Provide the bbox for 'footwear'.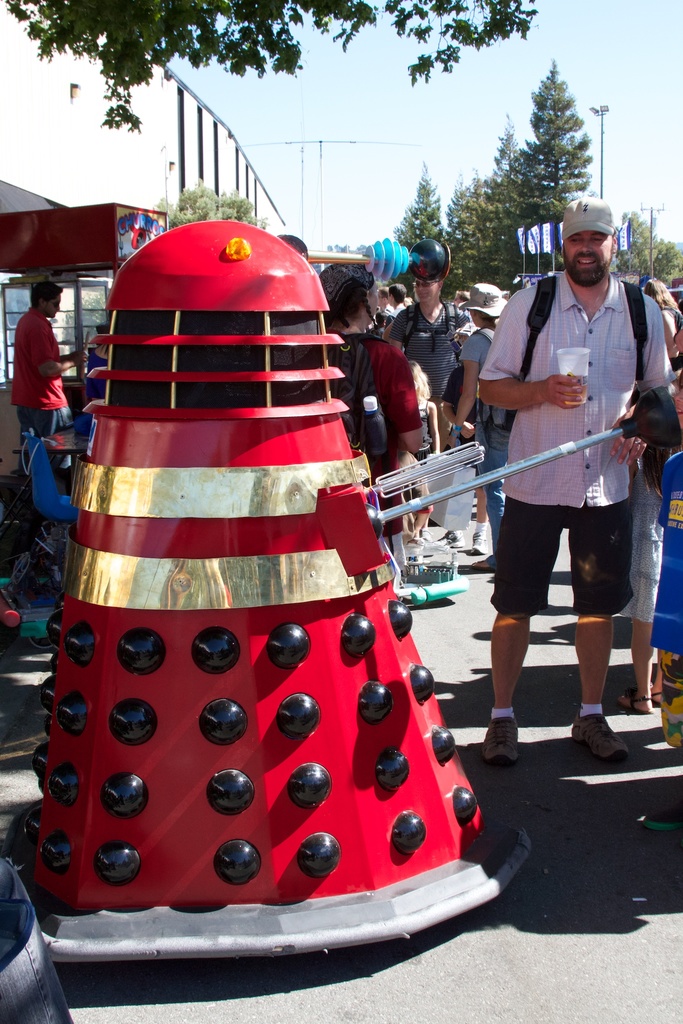
x1=471 y1=529 x2=491 y2=555.
